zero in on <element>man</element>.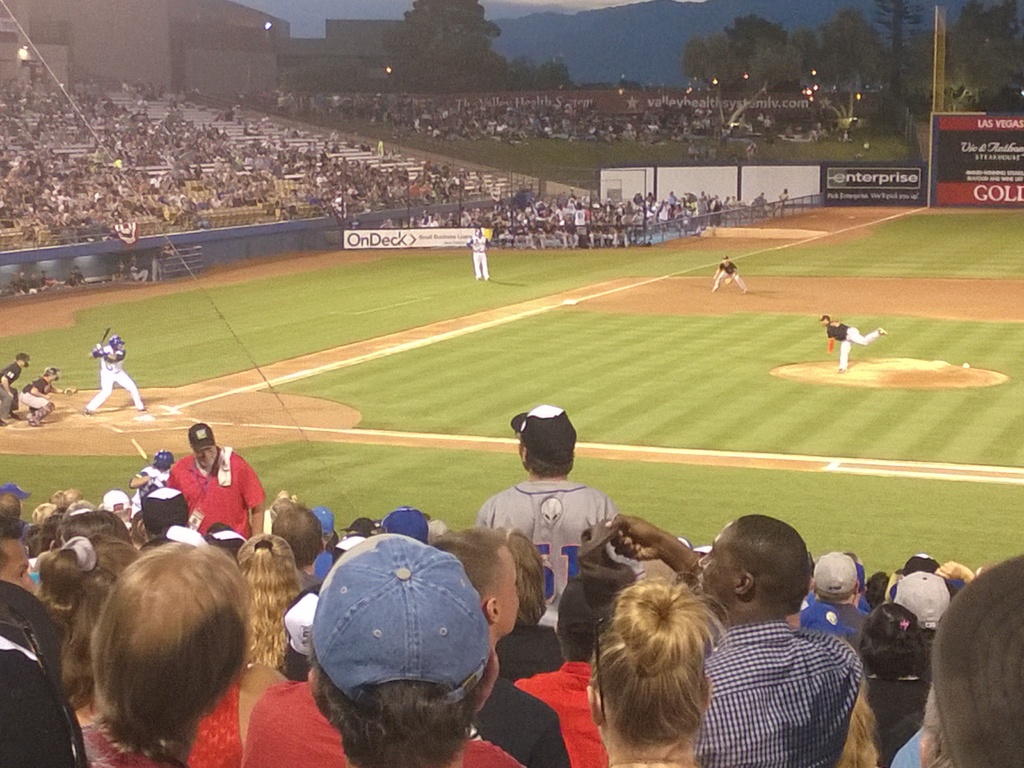
Zeroed in: 273,502,334,590.
